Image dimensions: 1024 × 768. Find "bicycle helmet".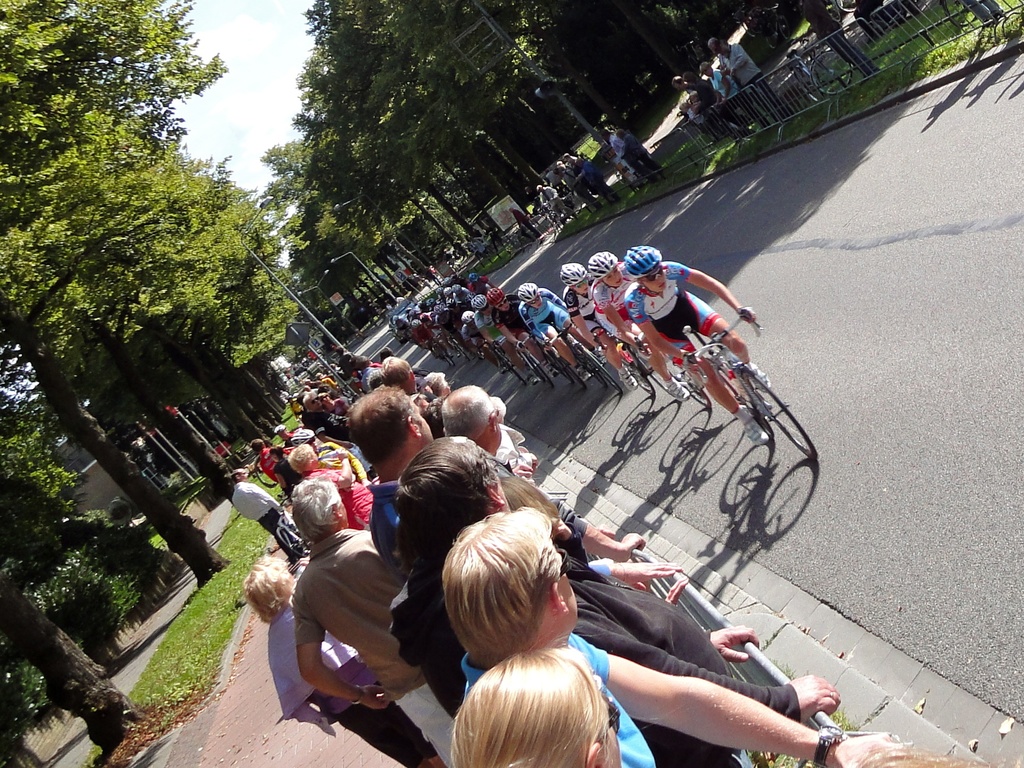
(x1=474, y1=292, x2=490, y2=308).
